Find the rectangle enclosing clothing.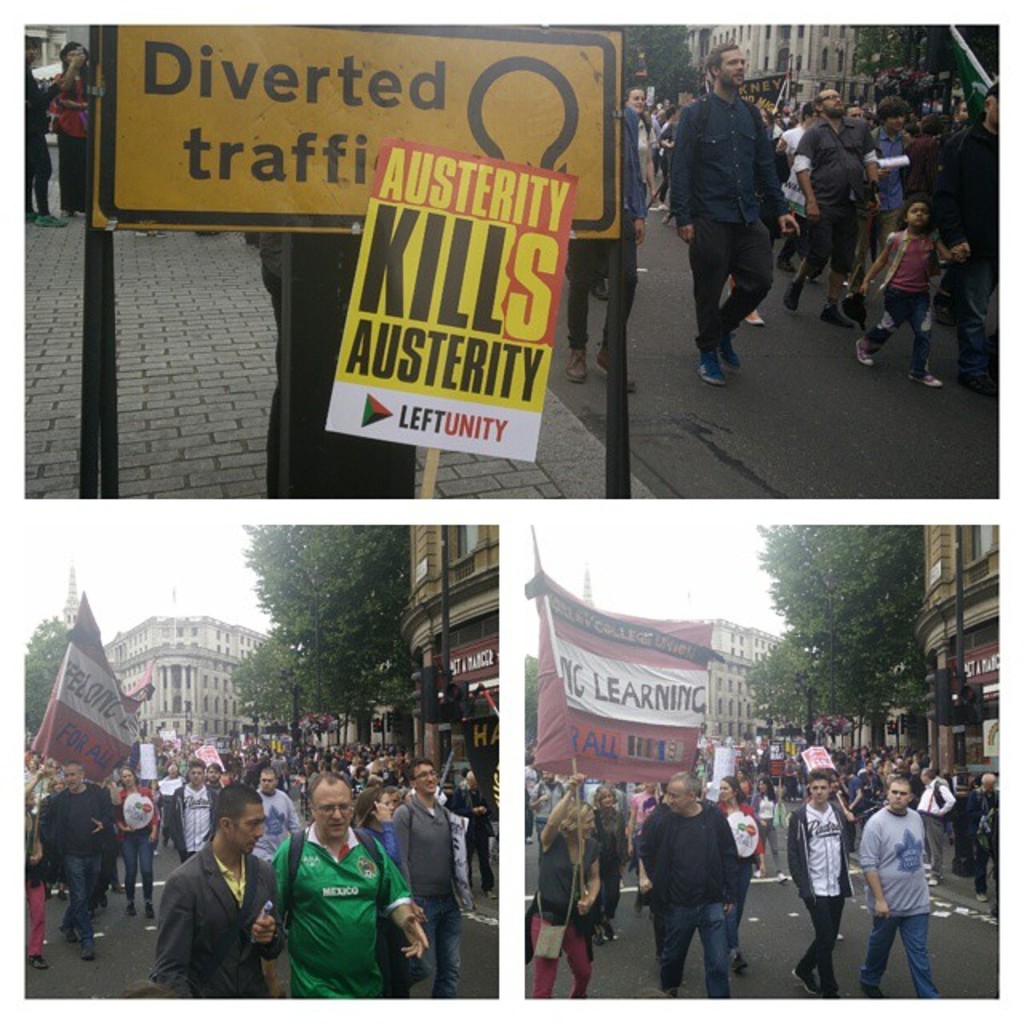
box(304, 768, 357, 819).
